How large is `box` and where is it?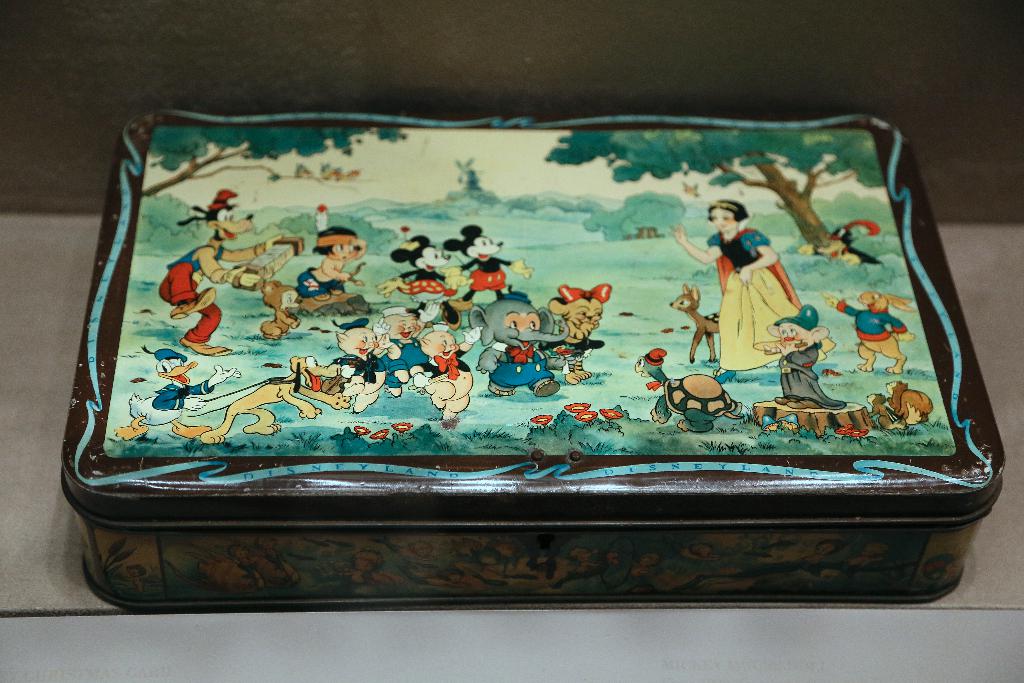
Bounding box: x1=69 y1=85 x2=1000 y2=628.
